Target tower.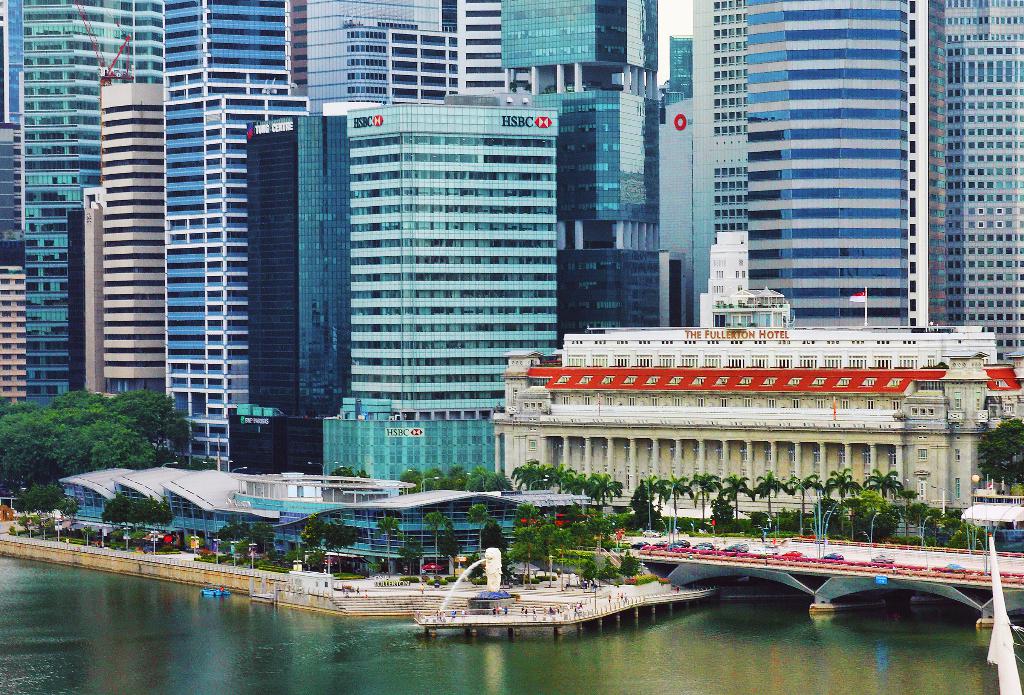
Target region: [x1=260, y1=25, x2=561, y2=479].
